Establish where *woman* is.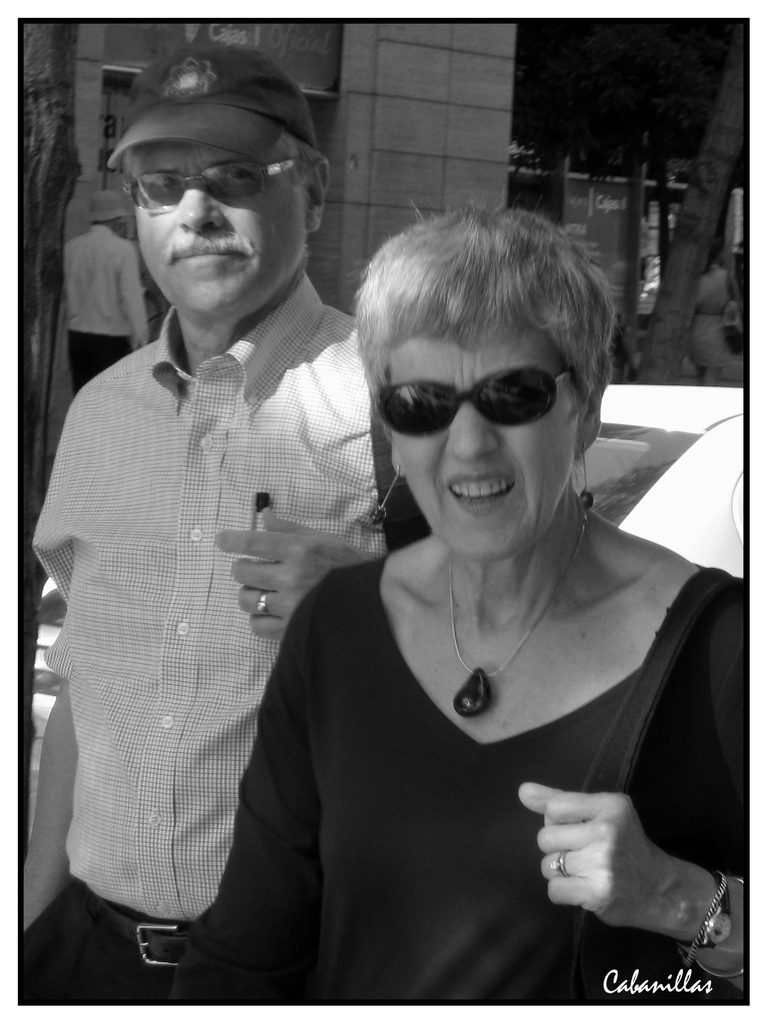
Established at [227, 195, 742, 1023].
